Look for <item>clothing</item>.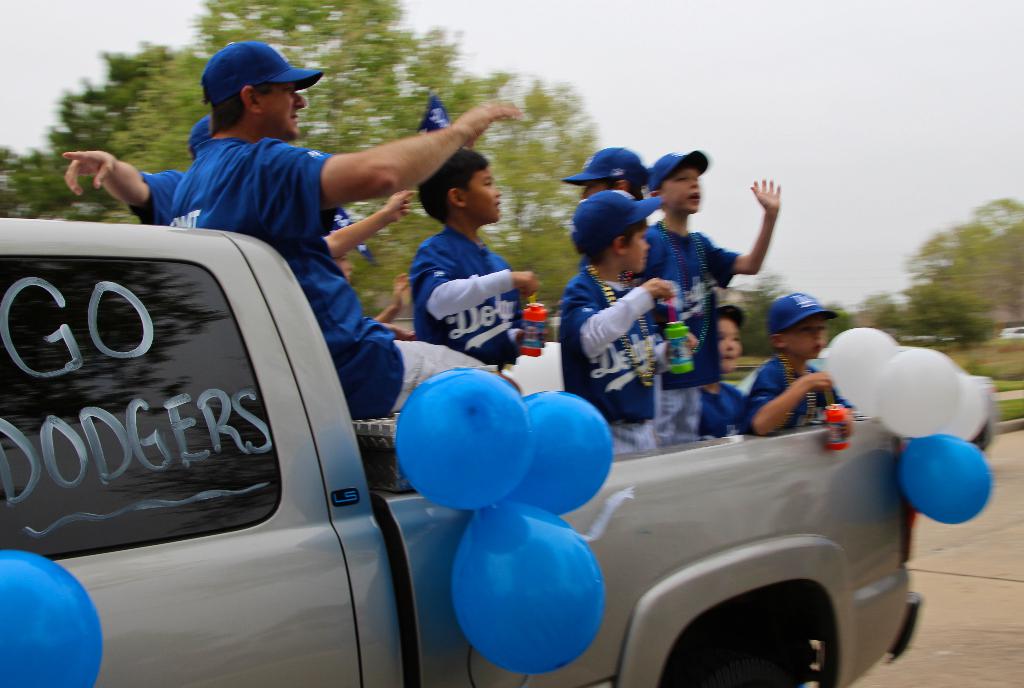
Found: <bbox>556, 262, 660, 446</bbox>.
